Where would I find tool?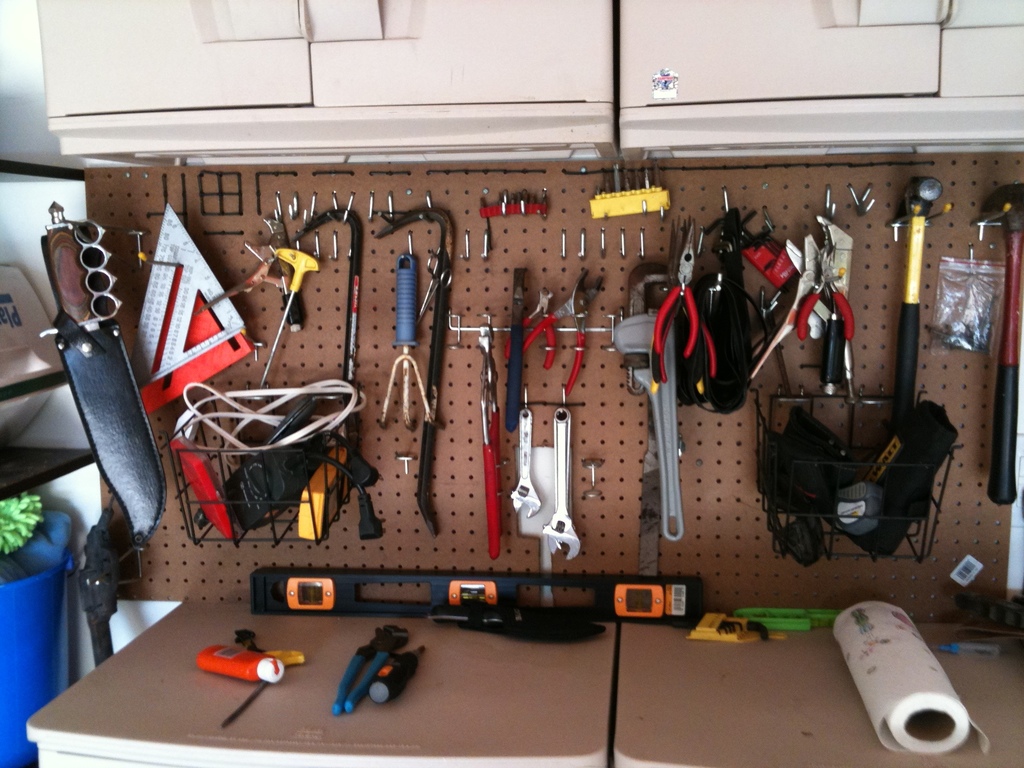
At (477, 323, 499, 550).
